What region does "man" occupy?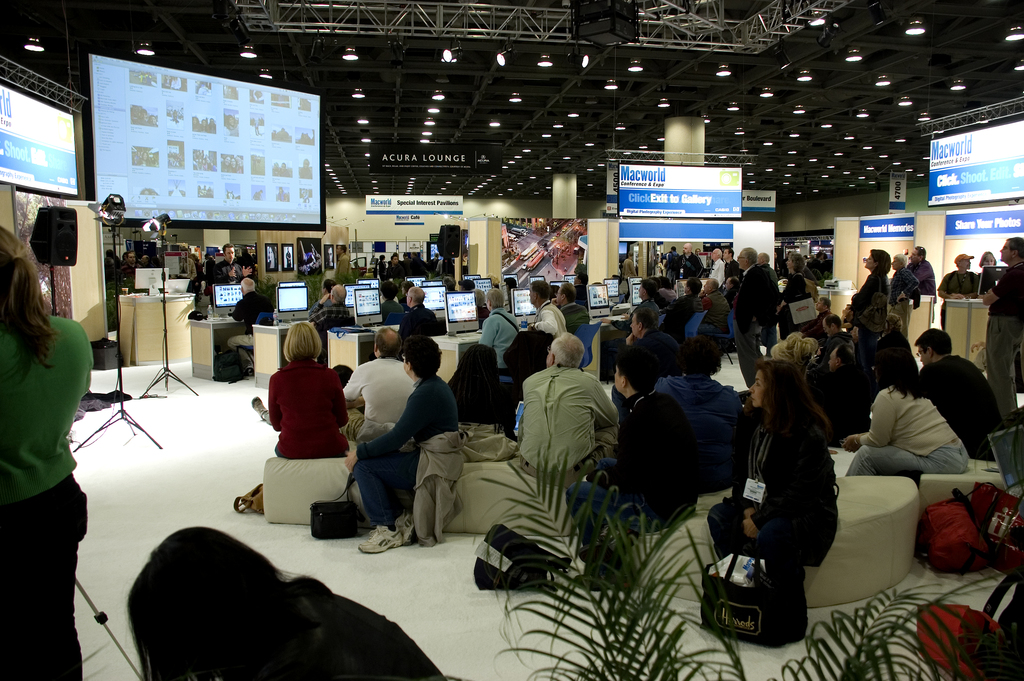
bbox(478, 286, 518, 375).
